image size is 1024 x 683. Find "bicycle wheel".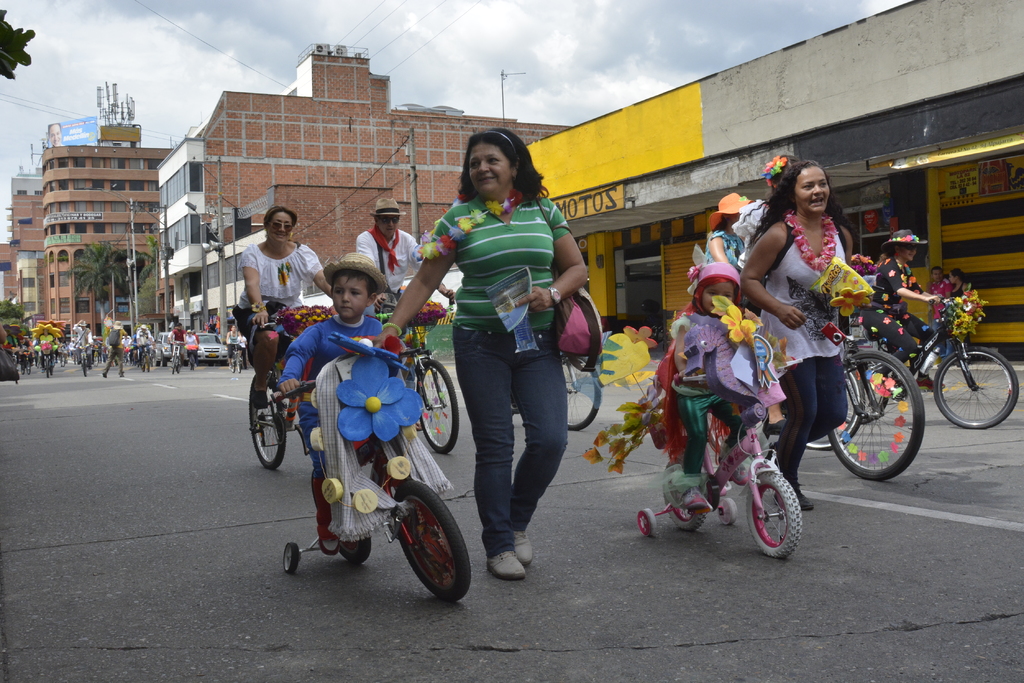
bbox=(339, 529, 373, 562).
